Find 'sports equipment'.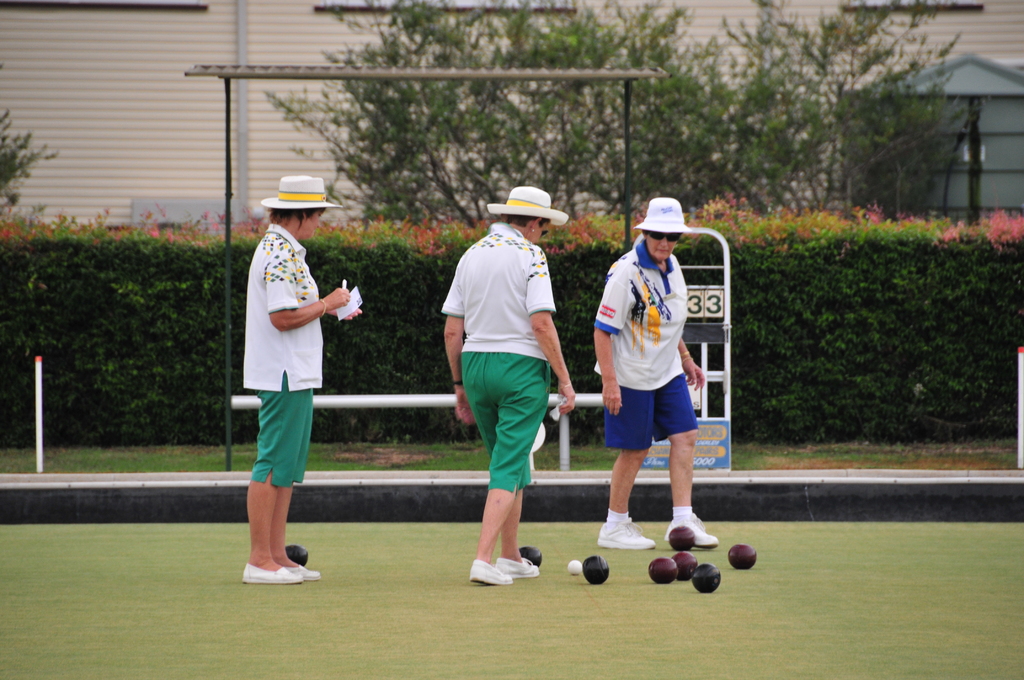
select_region(691, 560, 721, 593).
